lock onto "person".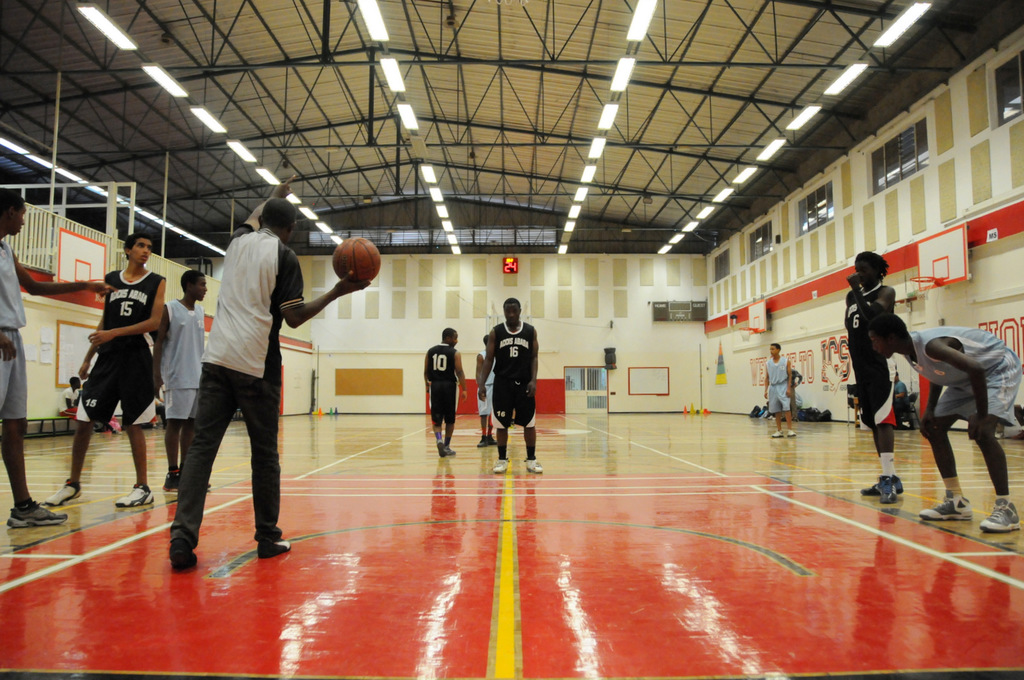
Locked: [x1=150, y1=265, x2=211, y2=492].
